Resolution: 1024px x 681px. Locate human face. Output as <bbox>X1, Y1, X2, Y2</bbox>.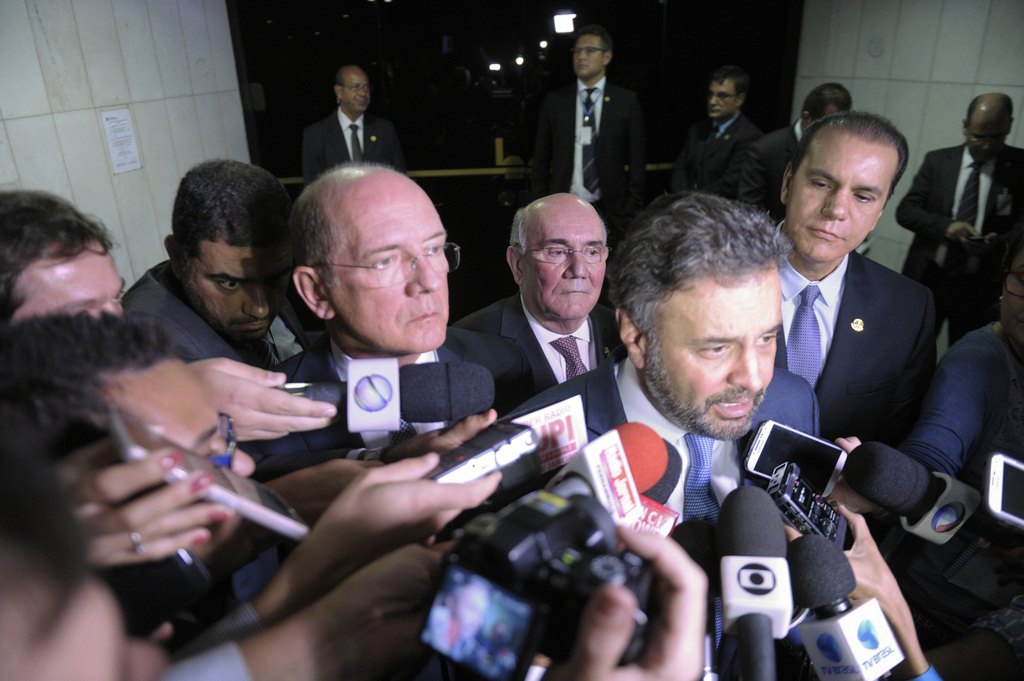
<bbox>707, 79, 735, 120</bbox>.
